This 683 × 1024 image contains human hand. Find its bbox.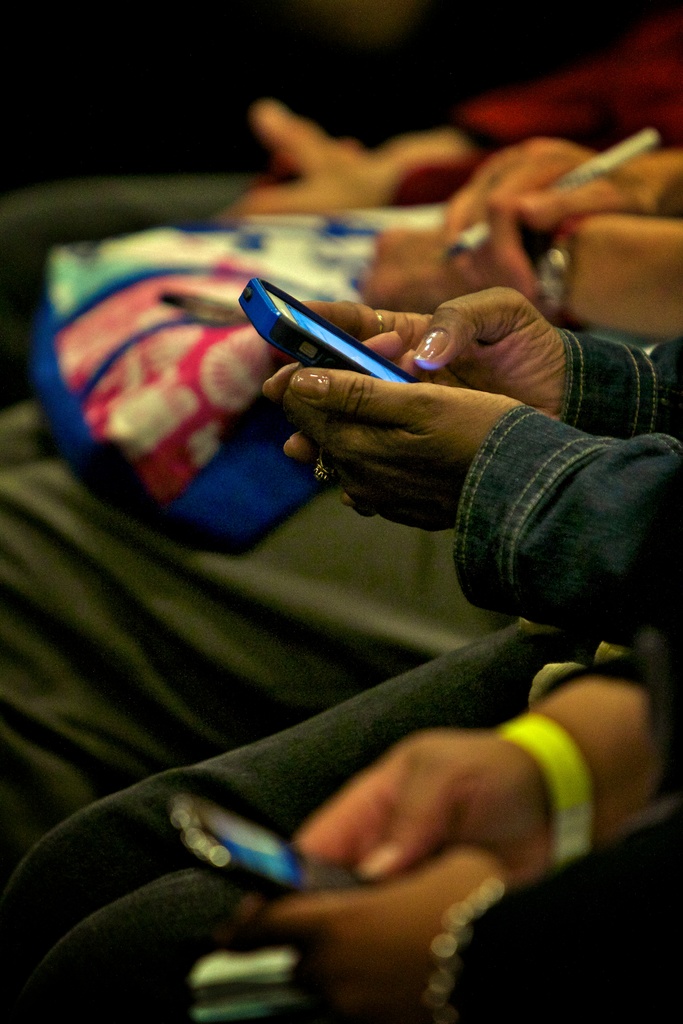
<box>283,328,526,538</box>.
